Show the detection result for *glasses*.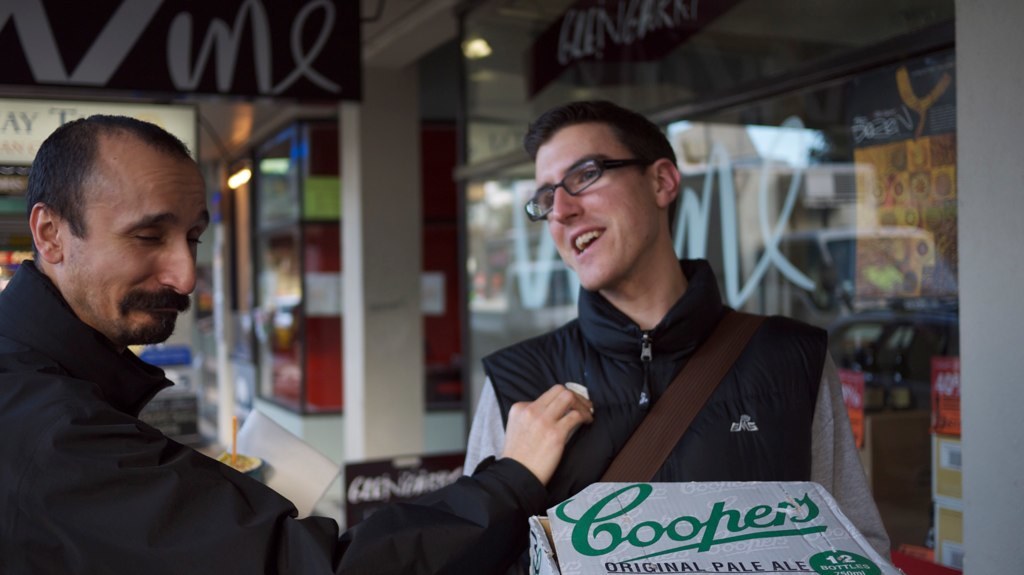
[515,144,676,220].
